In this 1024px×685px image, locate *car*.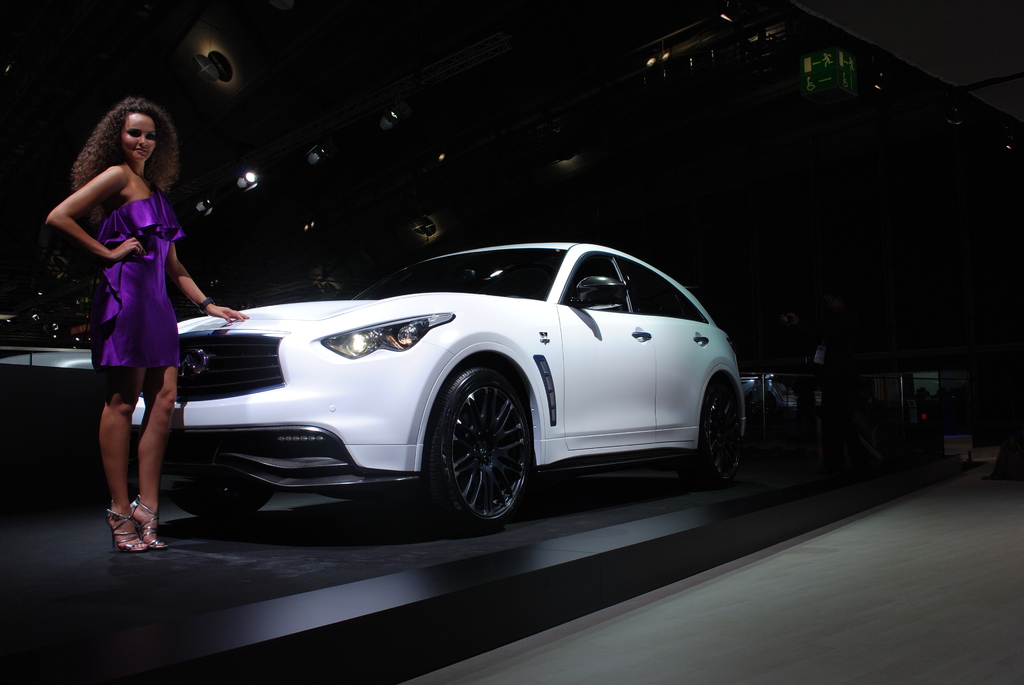
Bounding box: (134,233,744,529).
